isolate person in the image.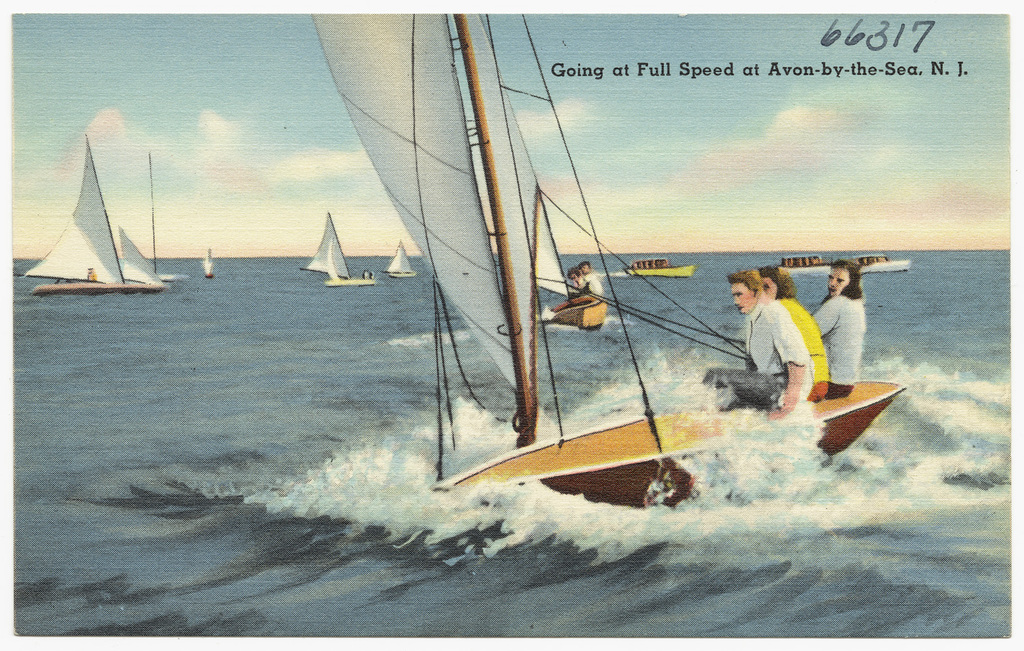
Isolated region: x1=809 y1=254 x2=864 y2=400.
